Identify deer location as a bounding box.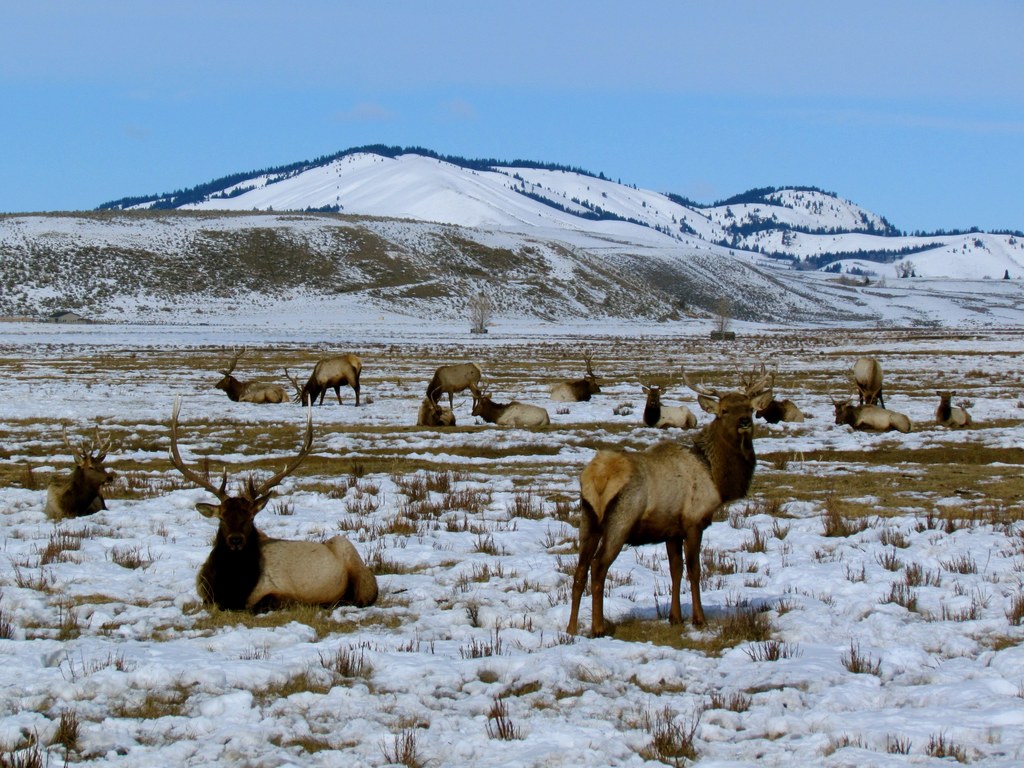
[x1=634, y1=378, x2=699, y2=430].
